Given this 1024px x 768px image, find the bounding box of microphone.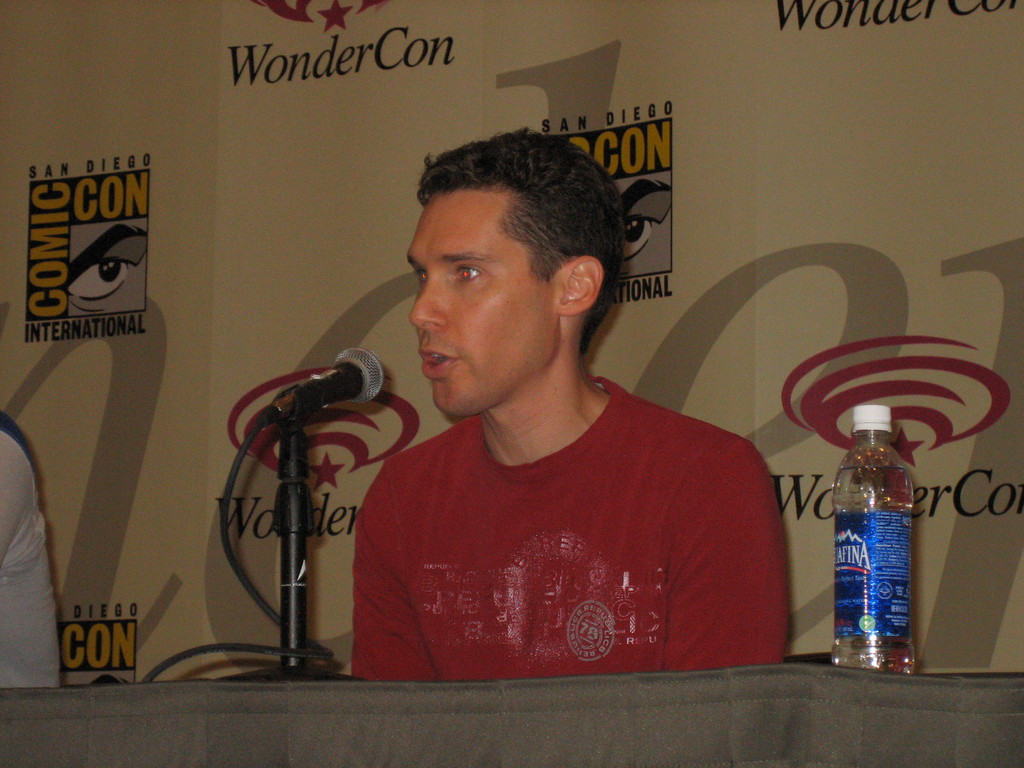
268:353:402:424.
